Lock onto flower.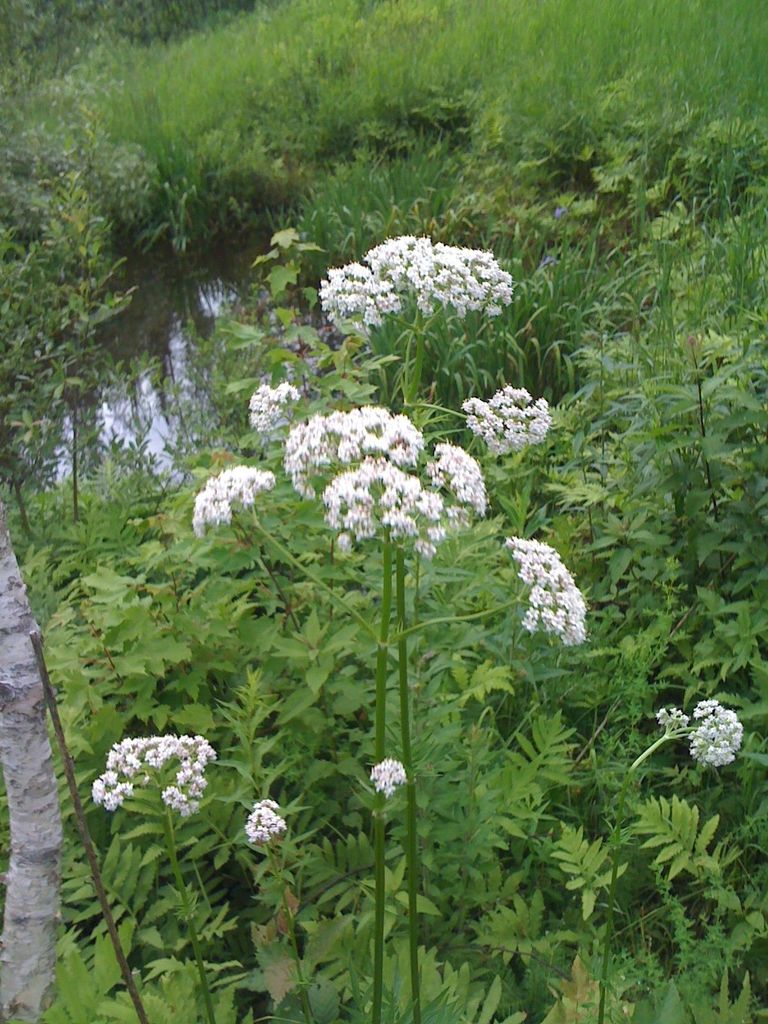
Locked: <region>543, 256, 553, 266</region>.
